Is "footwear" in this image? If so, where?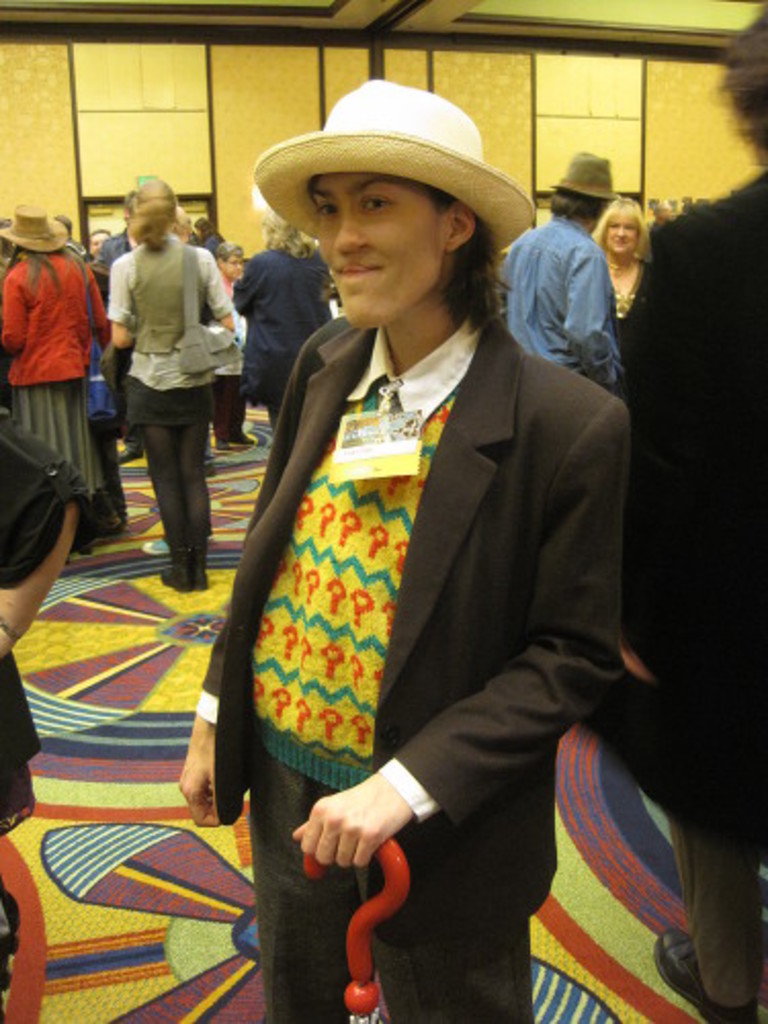
Yes, at (653,926,762,1022).
